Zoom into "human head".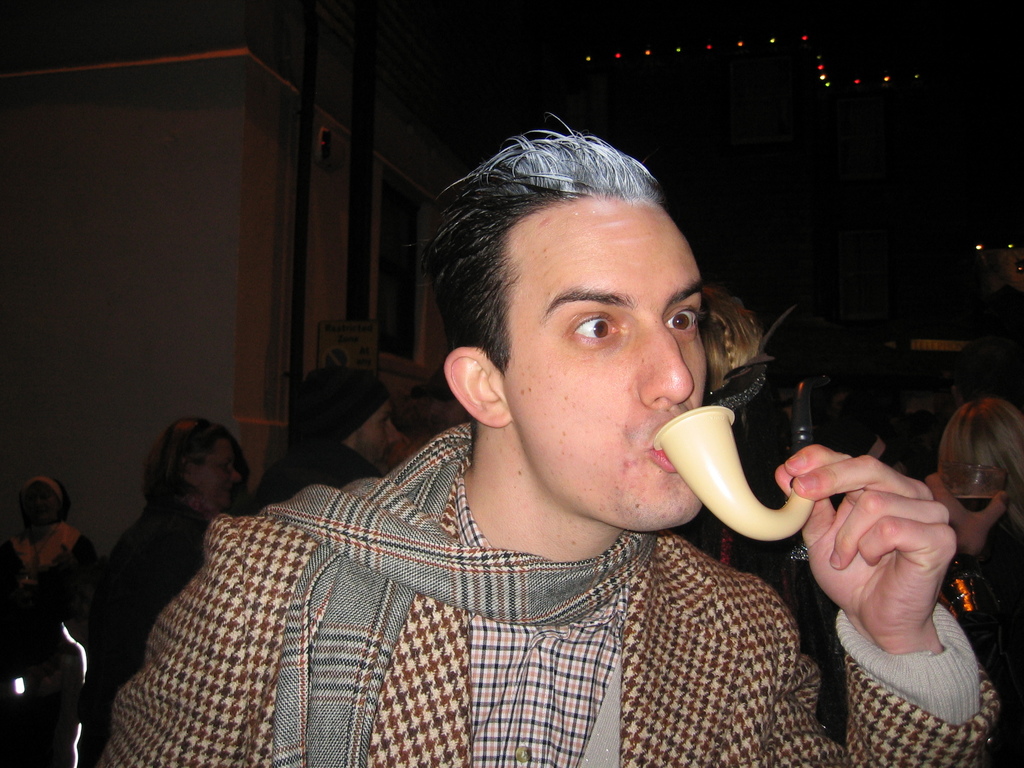
Zoom target: pyautogui.locateOnScreen(295, 365, 401, 462).
